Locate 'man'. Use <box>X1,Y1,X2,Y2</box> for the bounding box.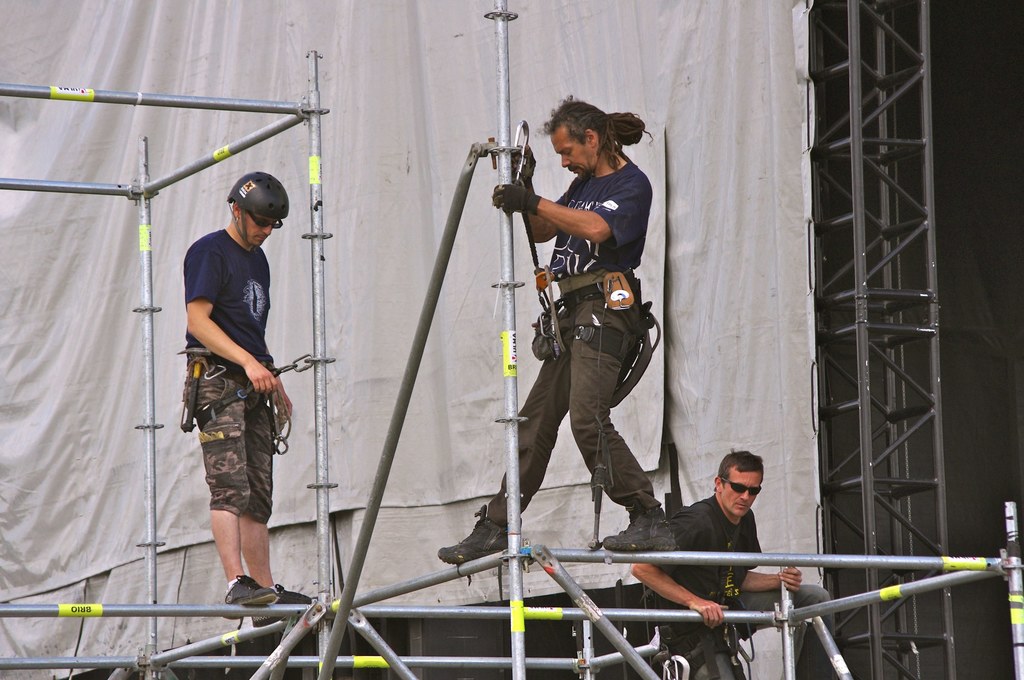
<box>439,93,686,565</box>.
